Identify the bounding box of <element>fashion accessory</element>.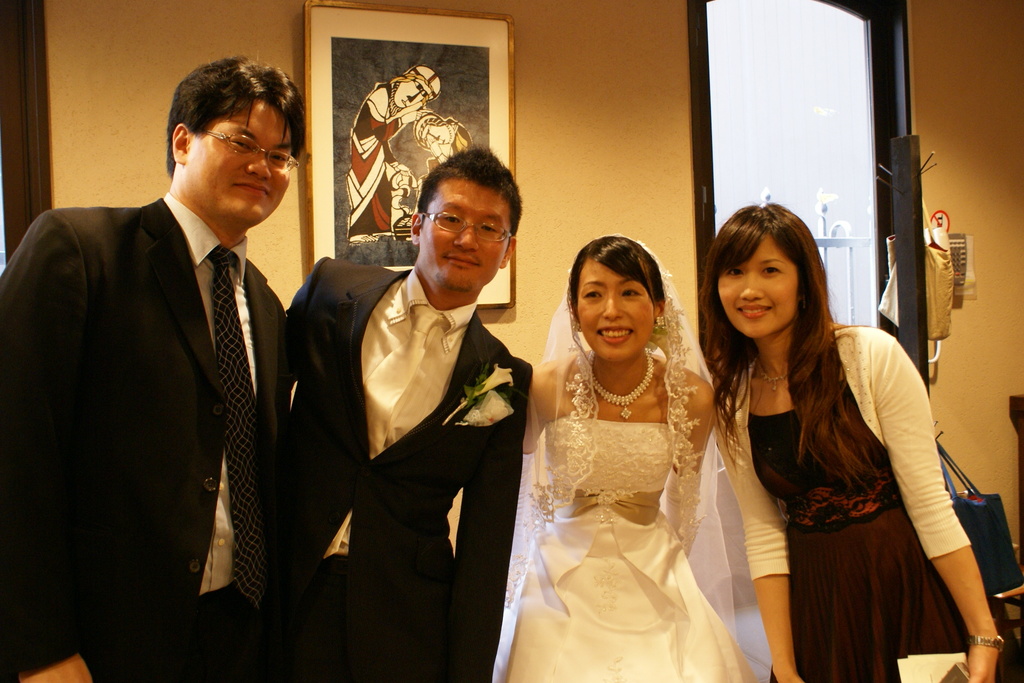
rect(323, 304, 449, 561).
